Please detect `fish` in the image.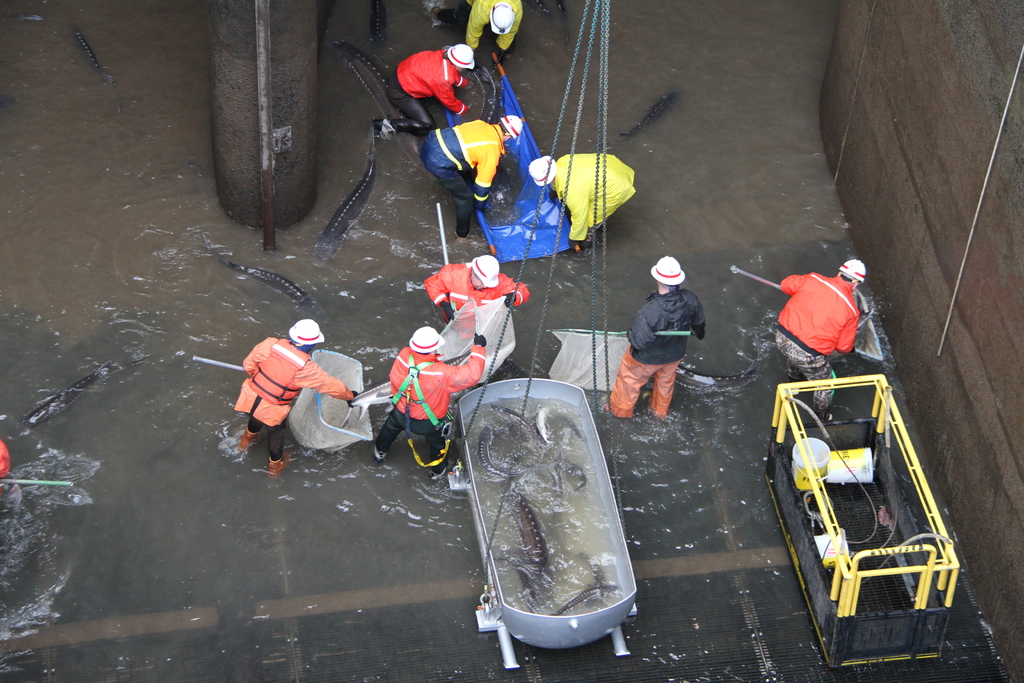
[200, 234, 321, 323].
